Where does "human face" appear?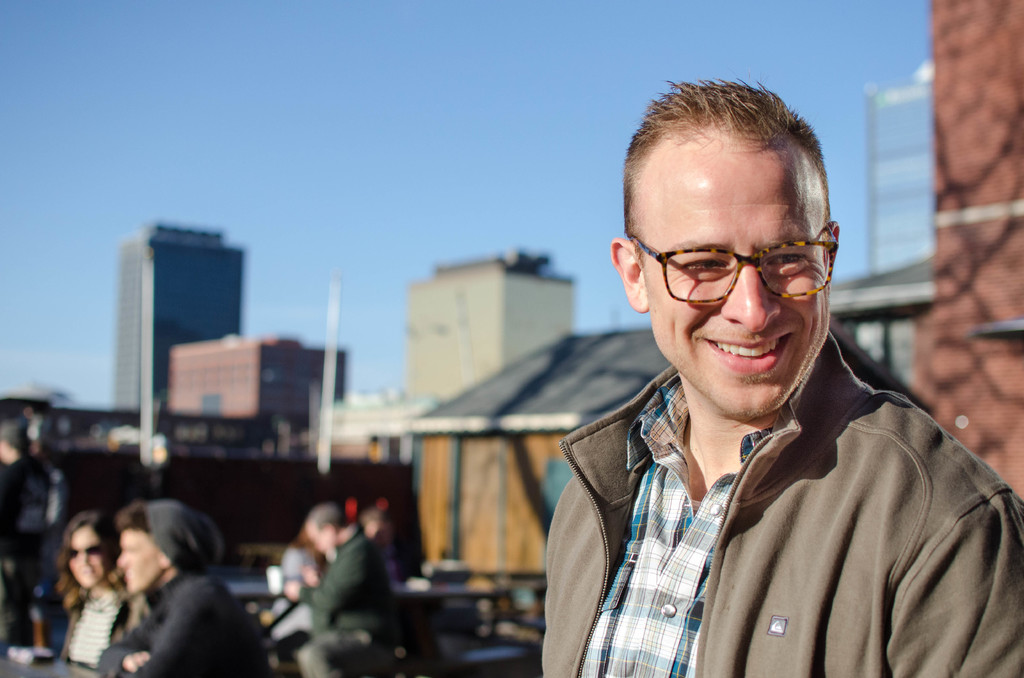
Appears at bbox=[70, 523, 106, 591].
